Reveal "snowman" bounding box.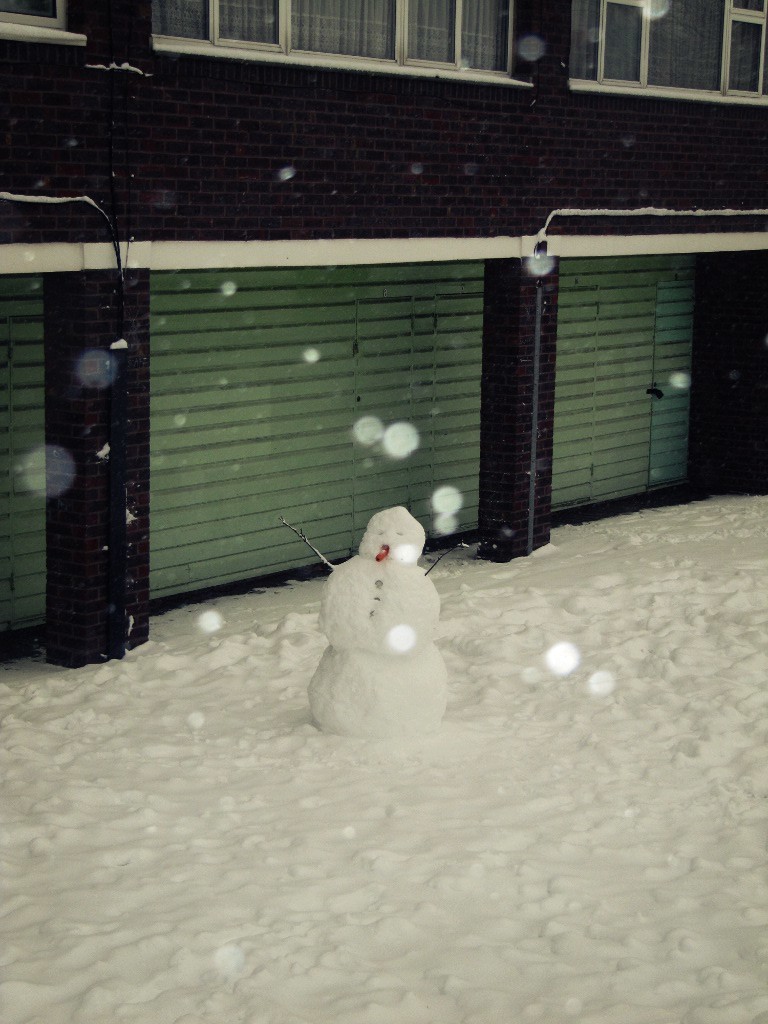
Revealed: 309:503:452:723.
